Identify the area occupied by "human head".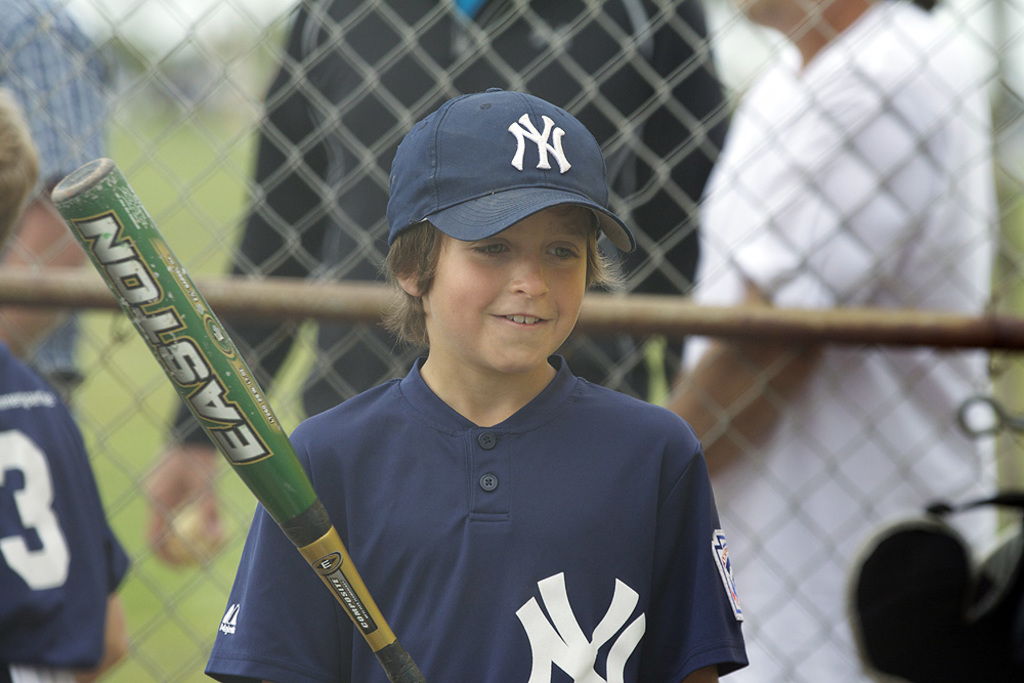
Area: (x1=380, y1=89, x2=632, y2=387).
